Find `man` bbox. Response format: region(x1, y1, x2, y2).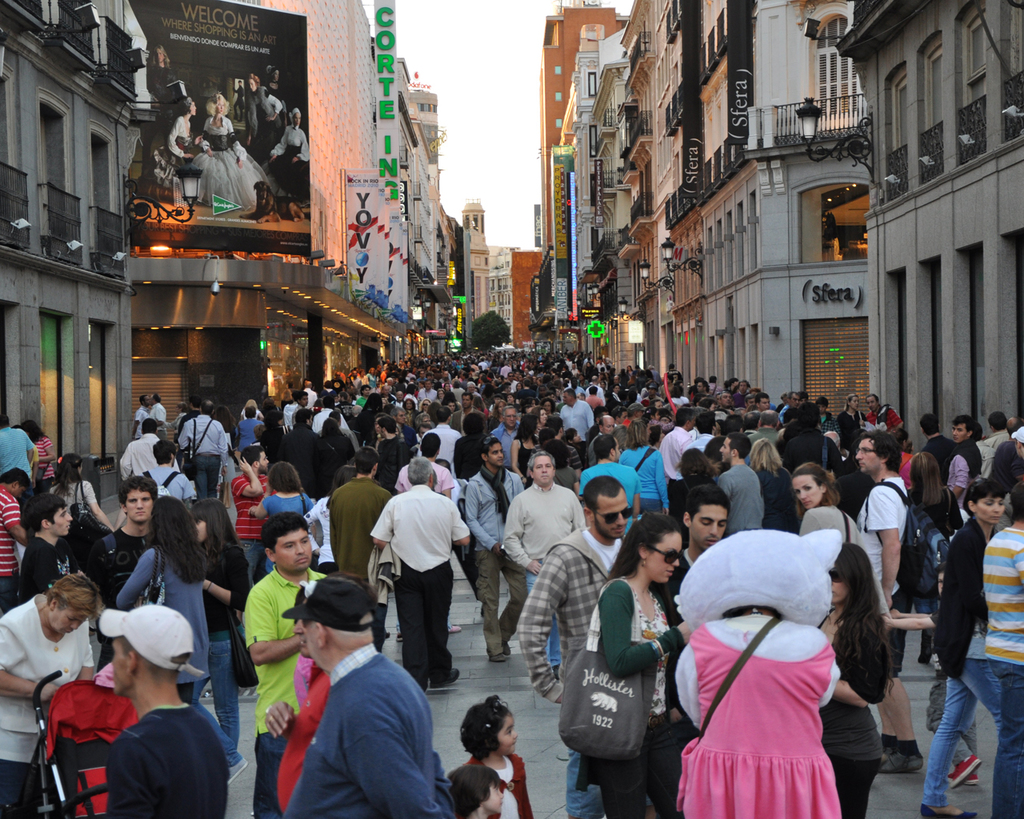
region(943, 415, 987, 497).
